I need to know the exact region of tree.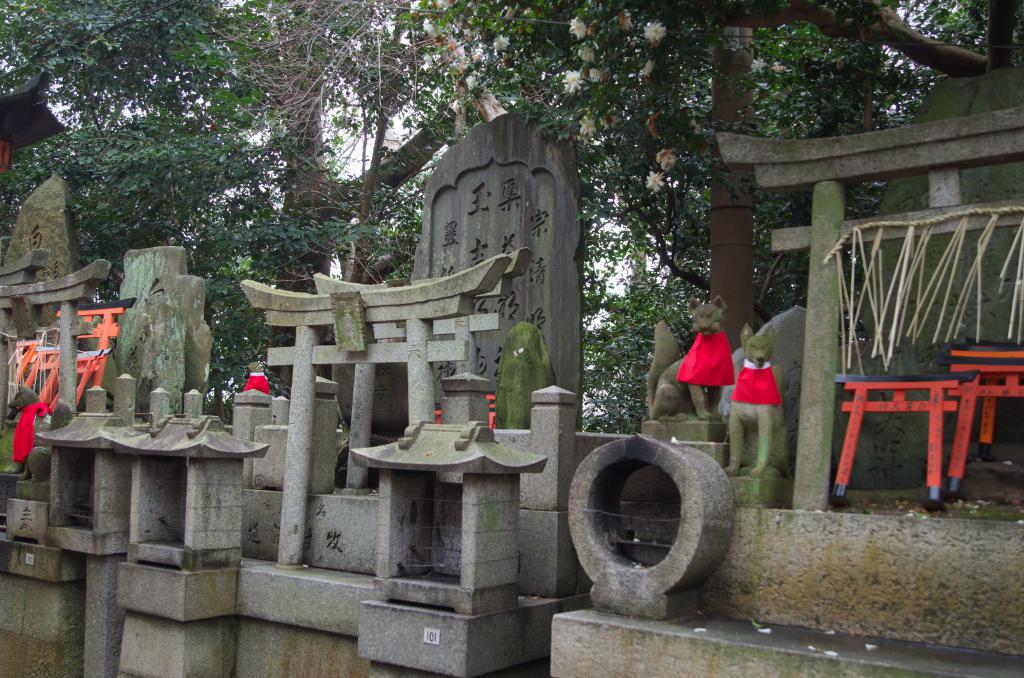
Region: crop(0, 5, 557, 424).
